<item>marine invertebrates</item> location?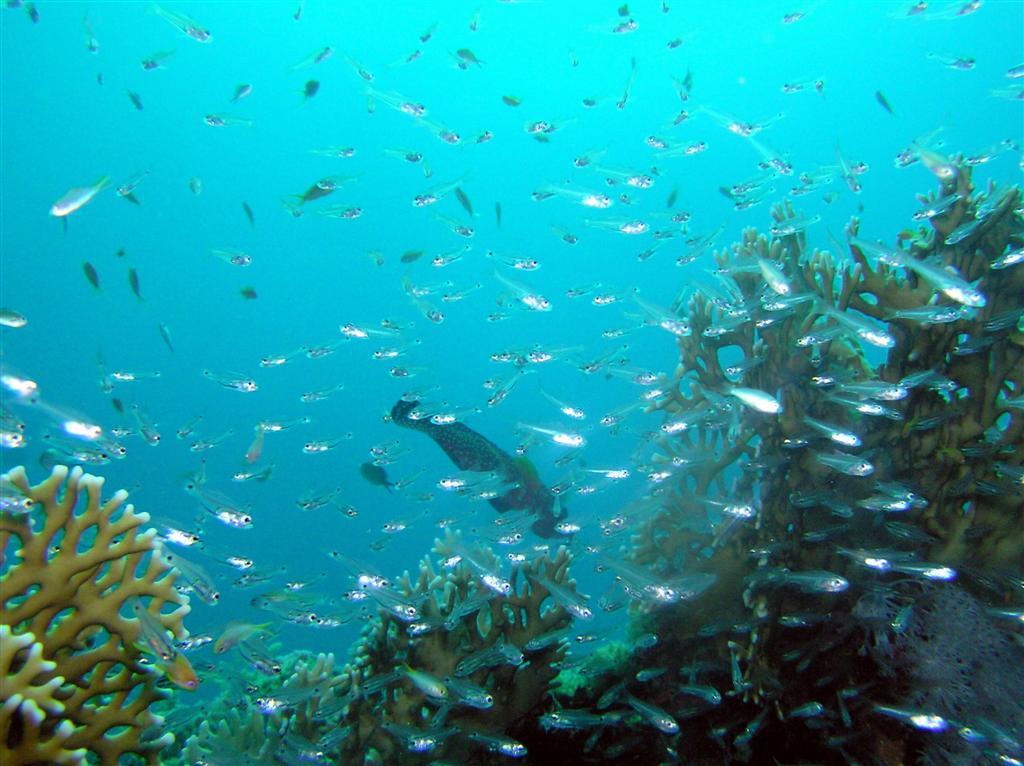
x1=548 y1=430 x2=595 y2=453
